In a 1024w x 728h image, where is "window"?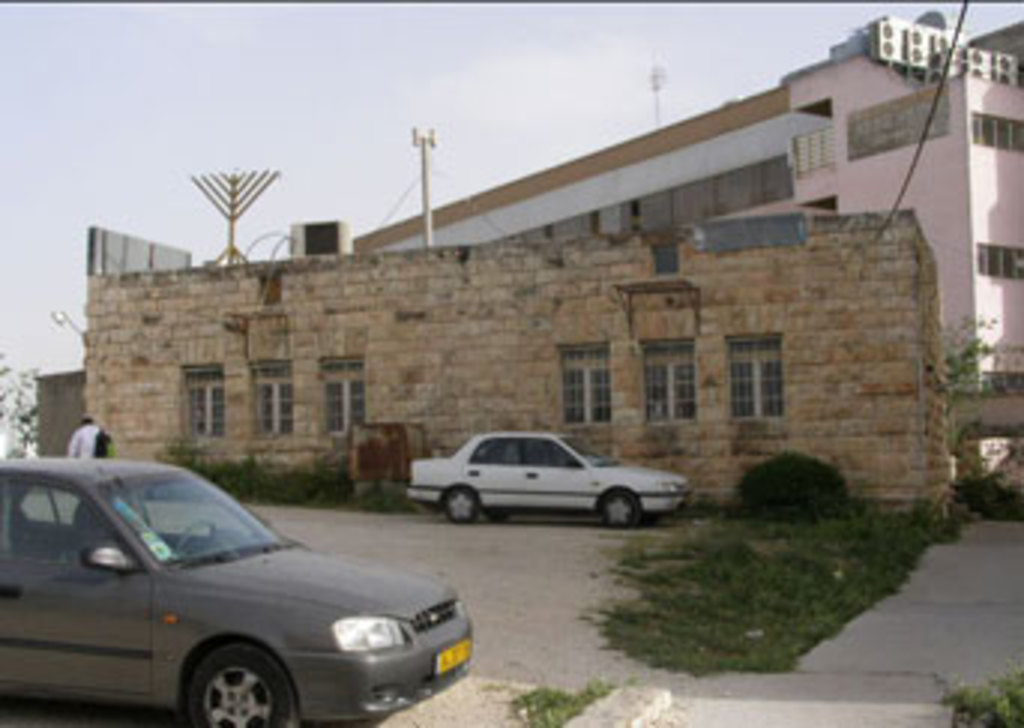
(252,354,293,437).
